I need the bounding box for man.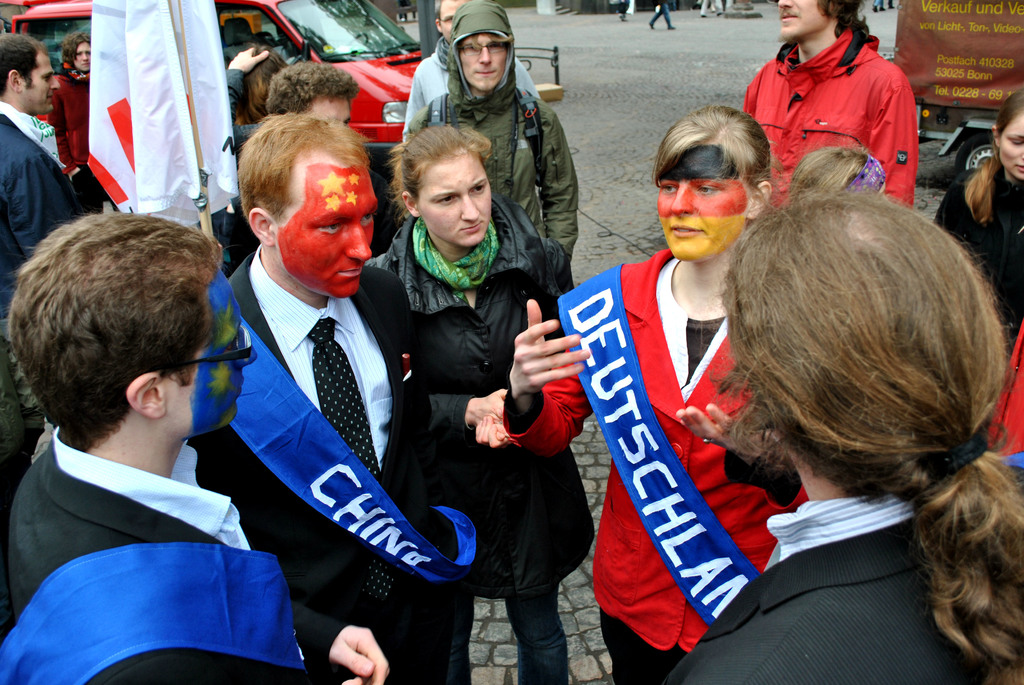
Here it is: box(405, 0, 581, 271).
